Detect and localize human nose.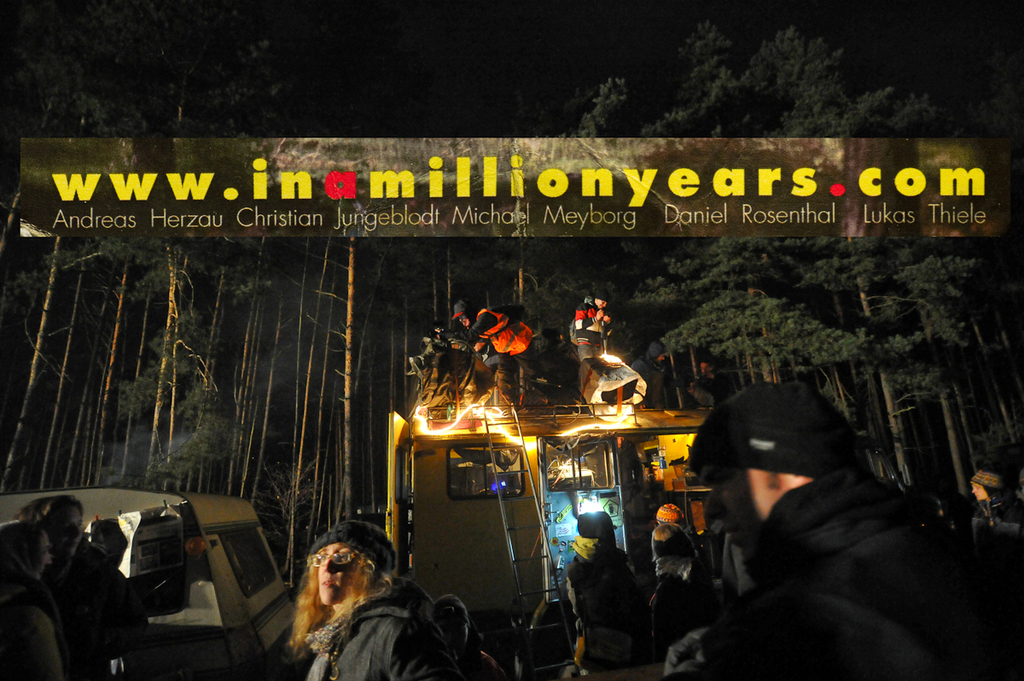
Localized at x1=703, y1=490, x2=722, y2=517.
